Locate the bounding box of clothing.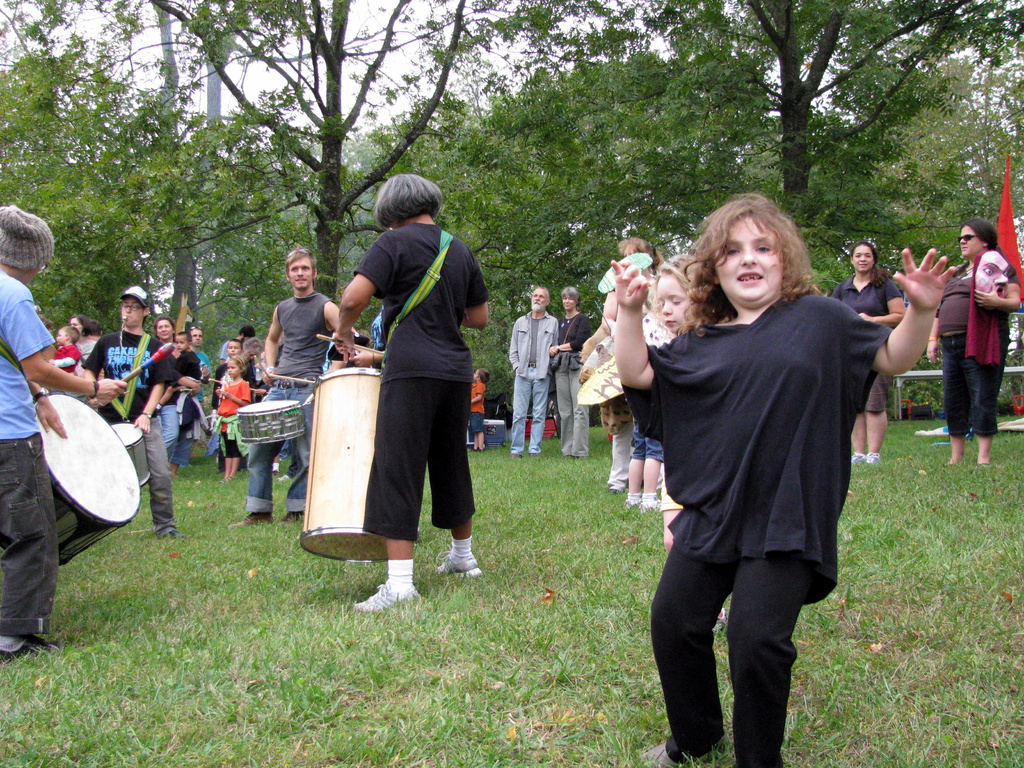
Bounding box: (833, 264, 902, 409).
